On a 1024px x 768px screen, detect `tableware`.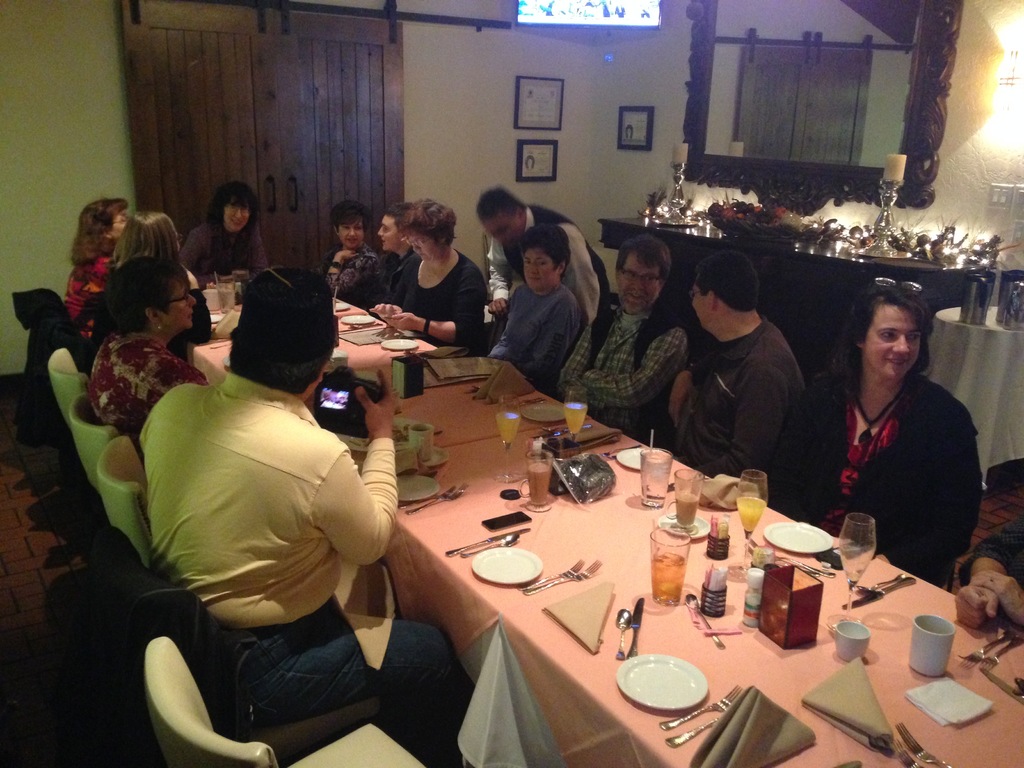
[x1=892, y1=740, x2=917, y2=767].
